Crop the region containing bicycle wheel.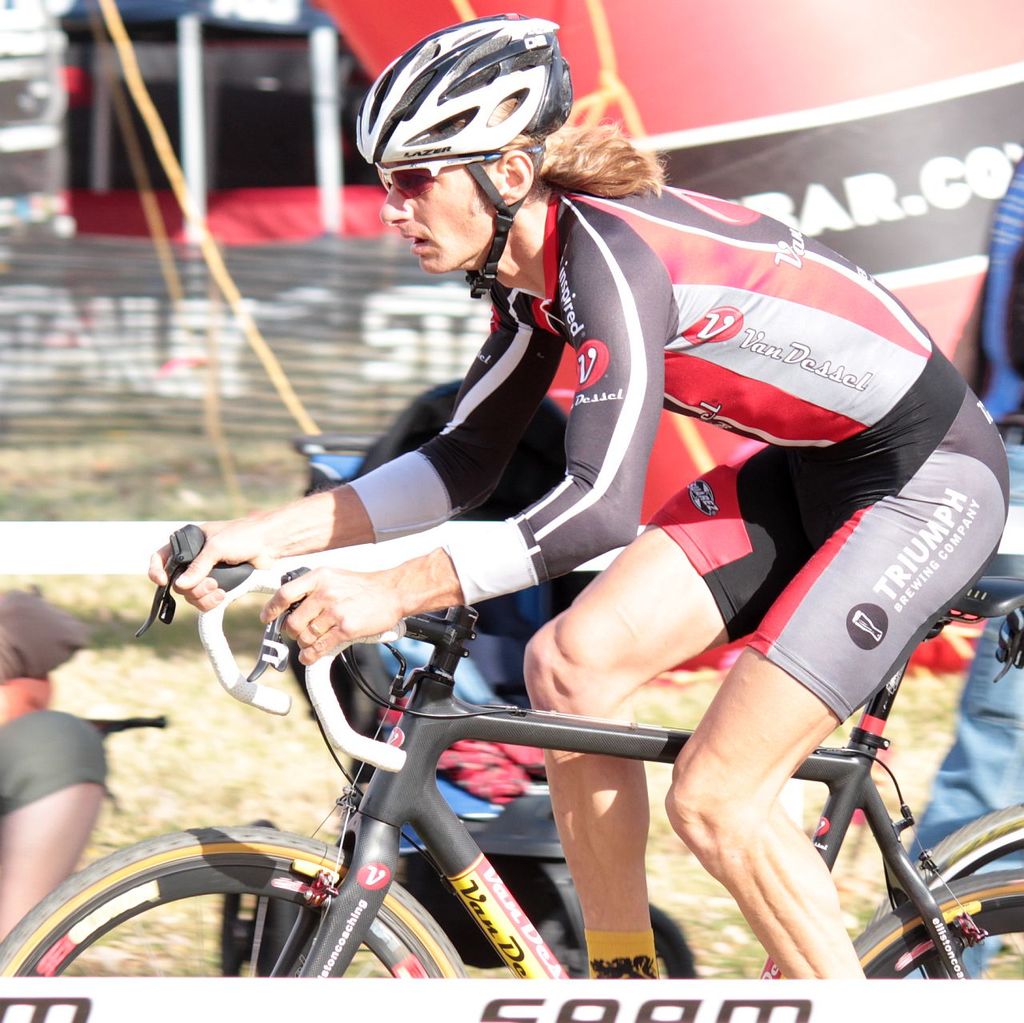
Crop region: (left=870, top=802, right=1023, bottom=980).
